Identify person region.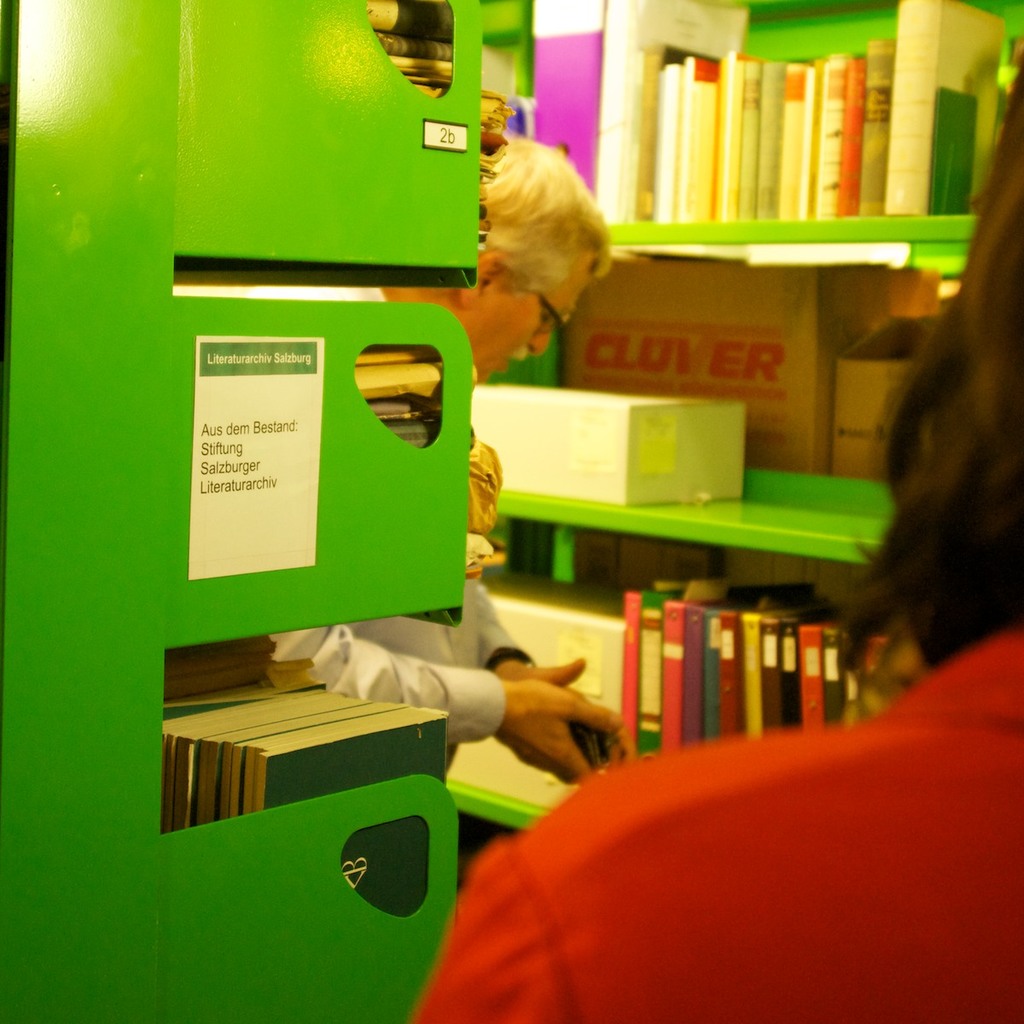
Region: detection(263, 136, 625, 782).
